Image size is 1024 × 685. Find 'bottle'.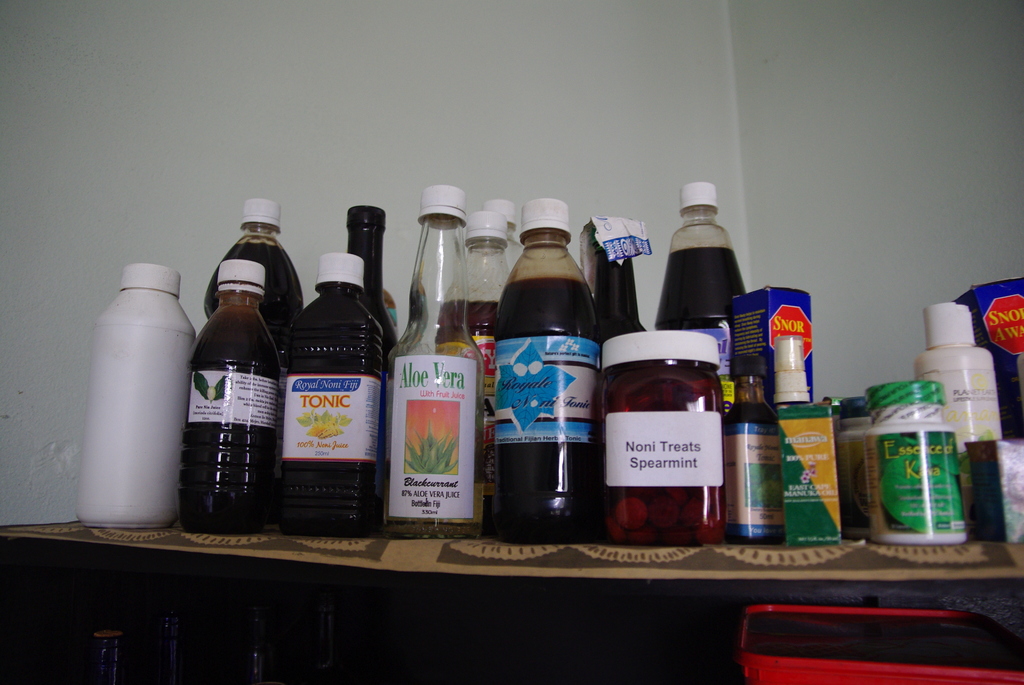
346/202/403/365.
